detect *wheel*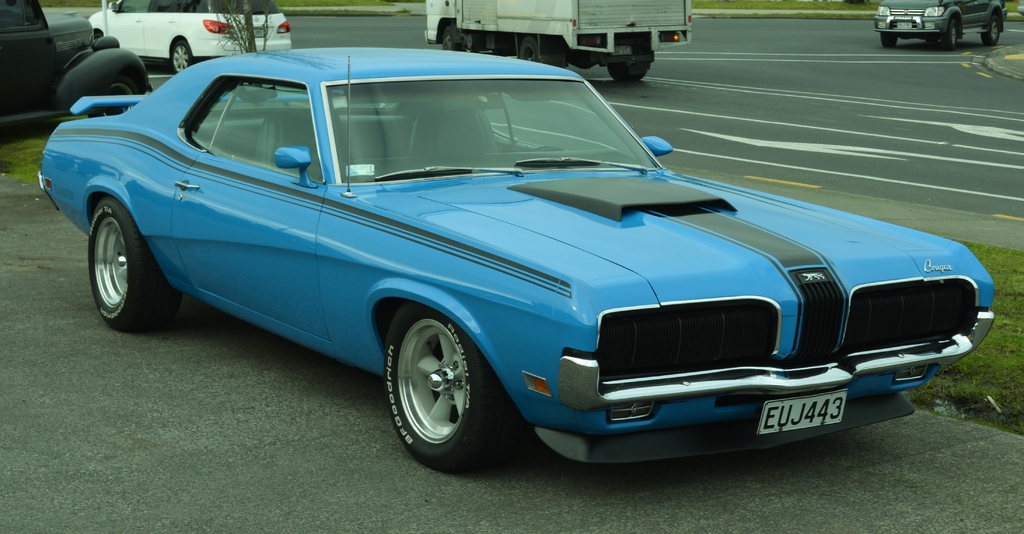
Rect(168, 40, 190, 72)
